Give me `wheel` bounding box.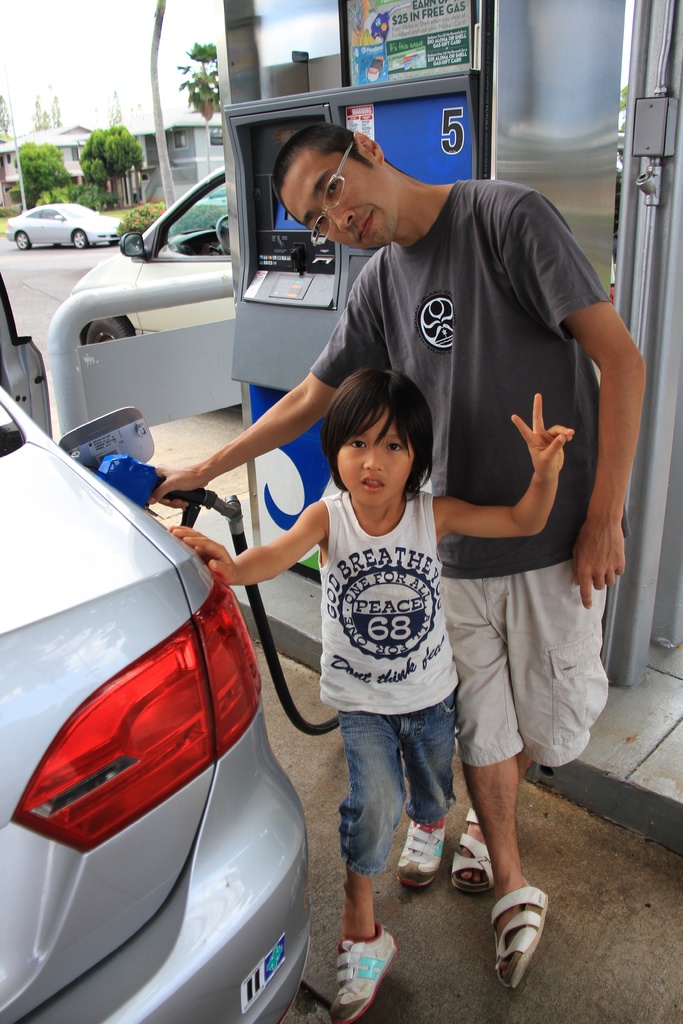
Rect(16, 232, 29, 251).
